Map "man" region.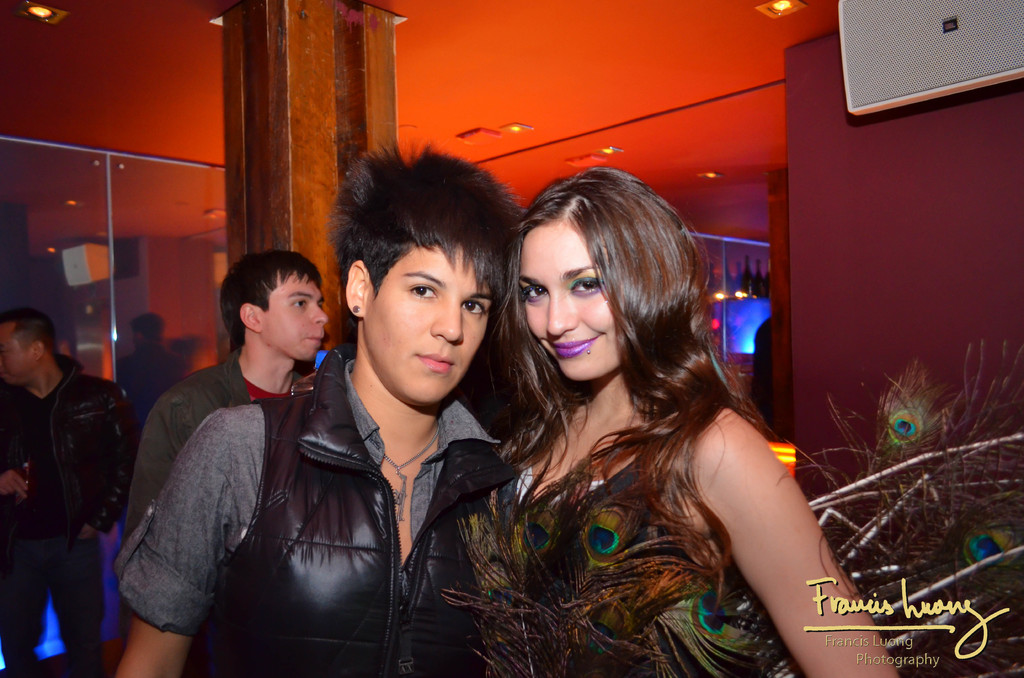
Mapped to 0 309 125 647.
